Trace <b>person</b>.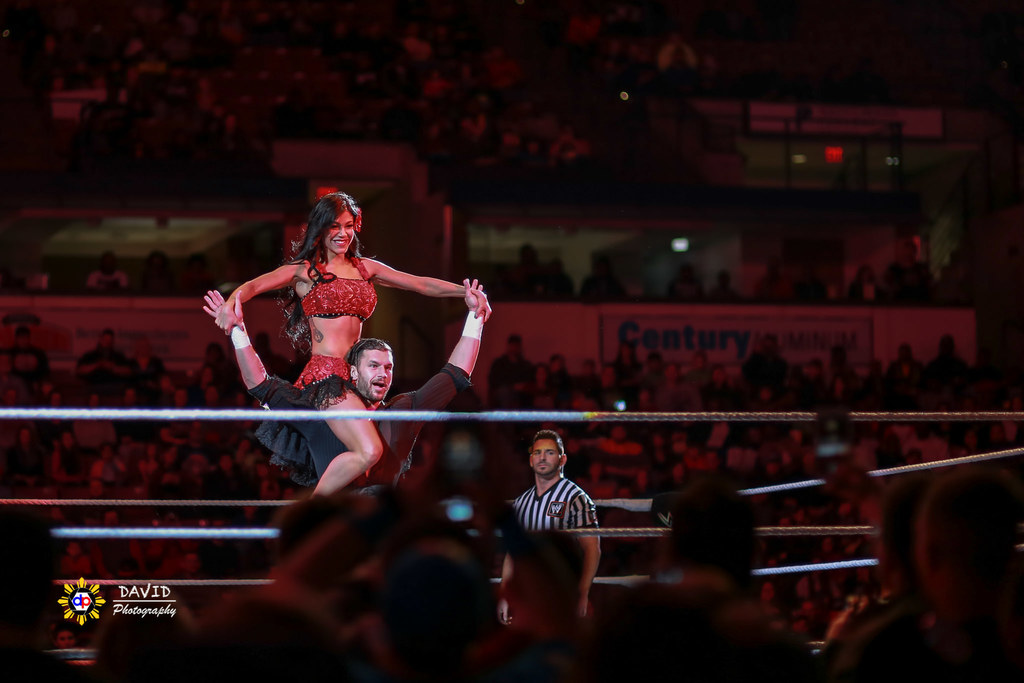
Traced to select_region(205, 180, 509, 507).
